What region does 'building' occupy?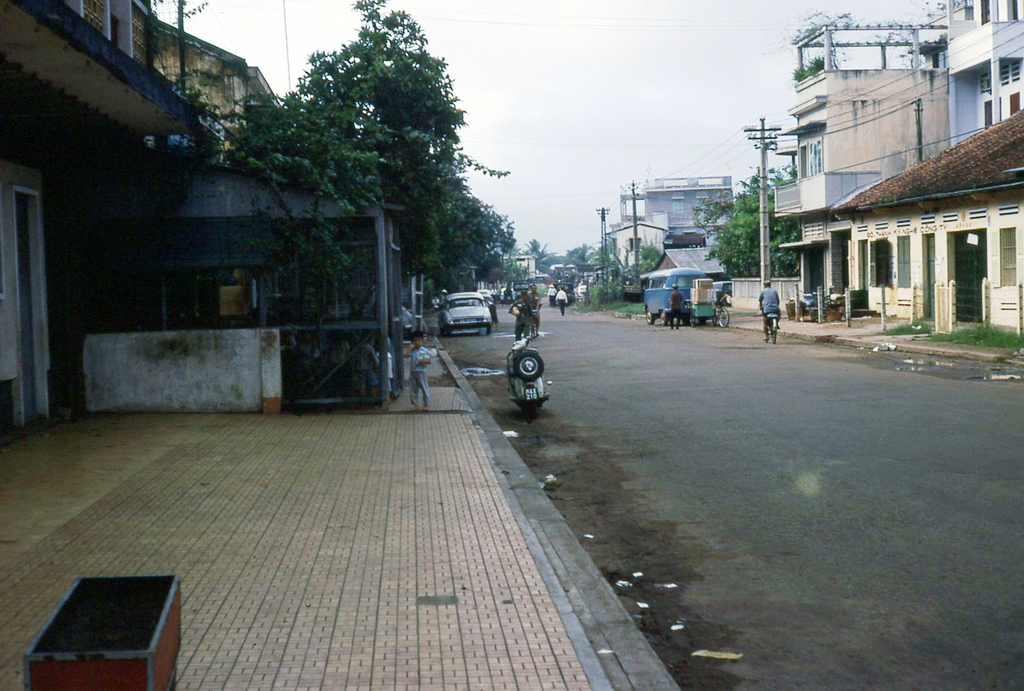
830:111:1023:328.
